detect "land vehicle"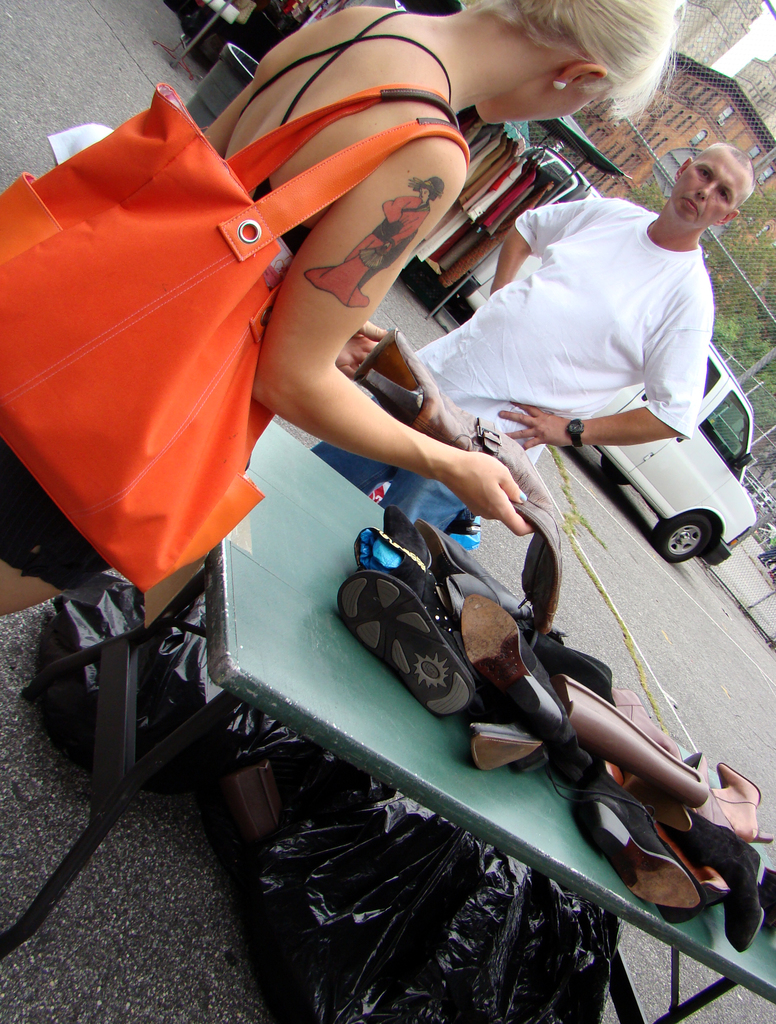
<box>467,285,754,561</box>
